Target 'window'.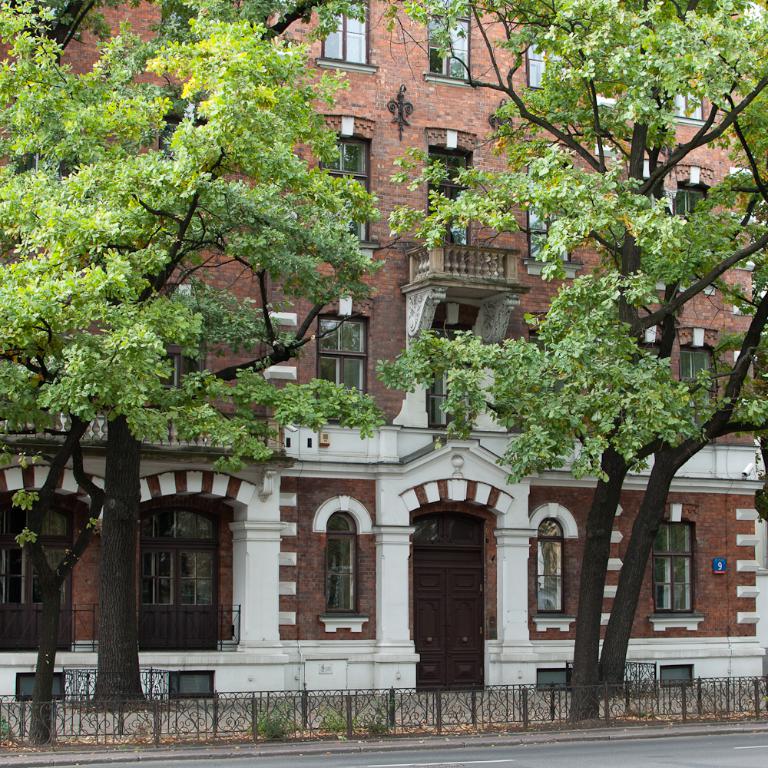
Target region: box=[526, 309, 578, 432].
